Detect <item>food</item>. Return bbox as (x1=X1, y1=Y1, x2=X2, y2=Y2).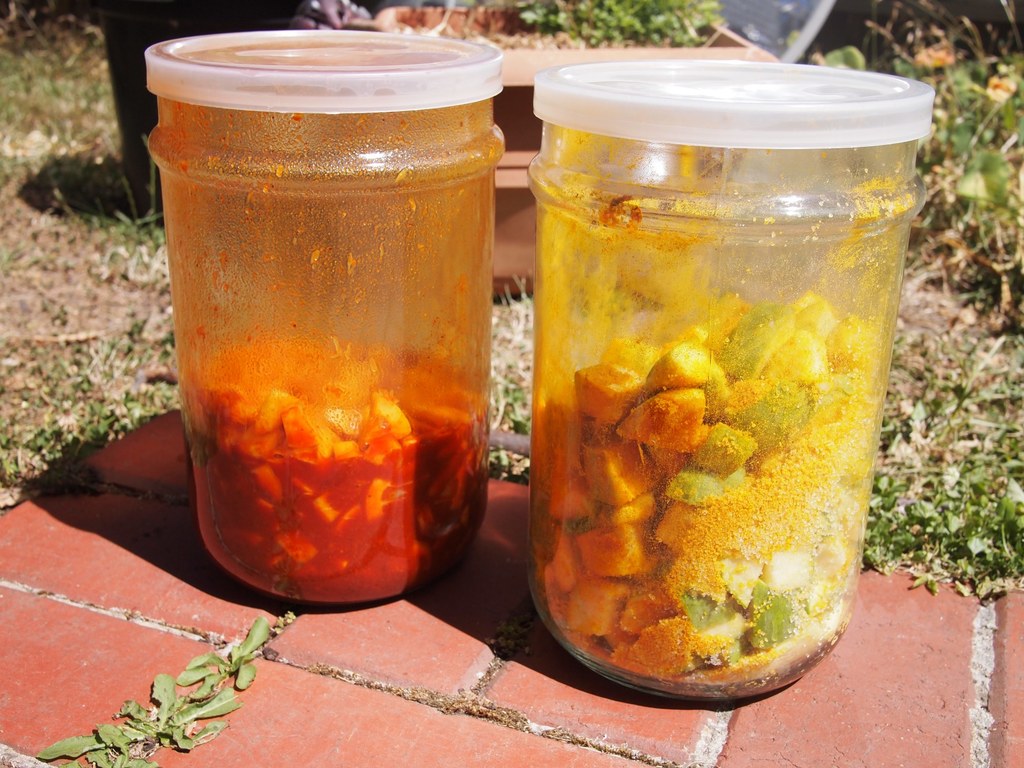
(x1=532, y1=275, x2=881, y2=695).
